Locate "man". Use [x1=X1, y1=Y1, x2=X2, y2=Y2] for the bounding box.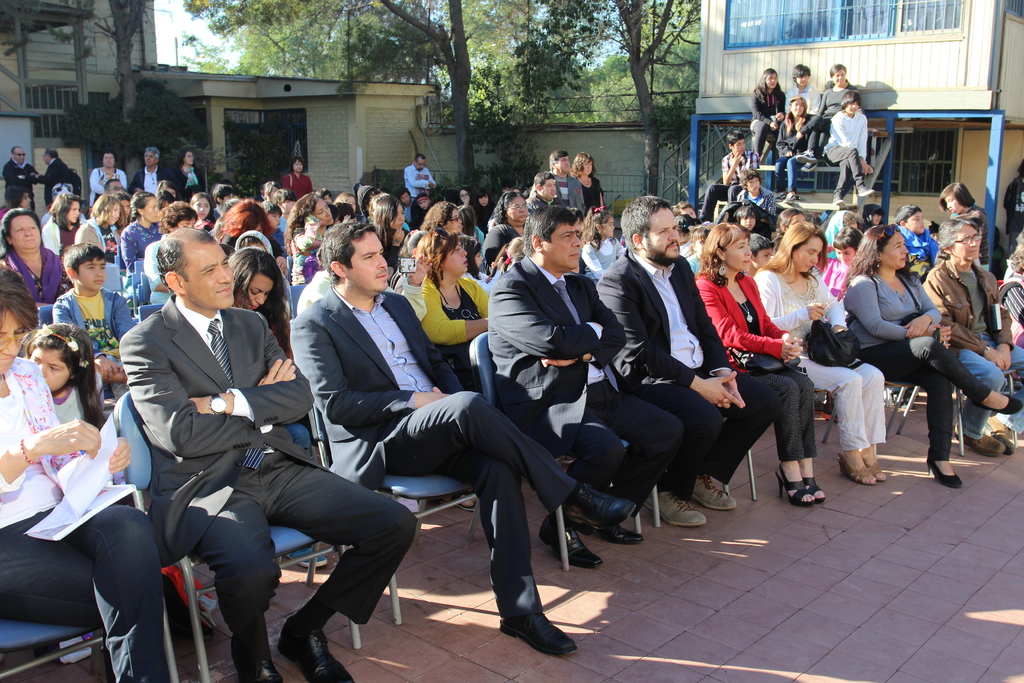
[x1=34, y1=147, x2=83, y2=218].
